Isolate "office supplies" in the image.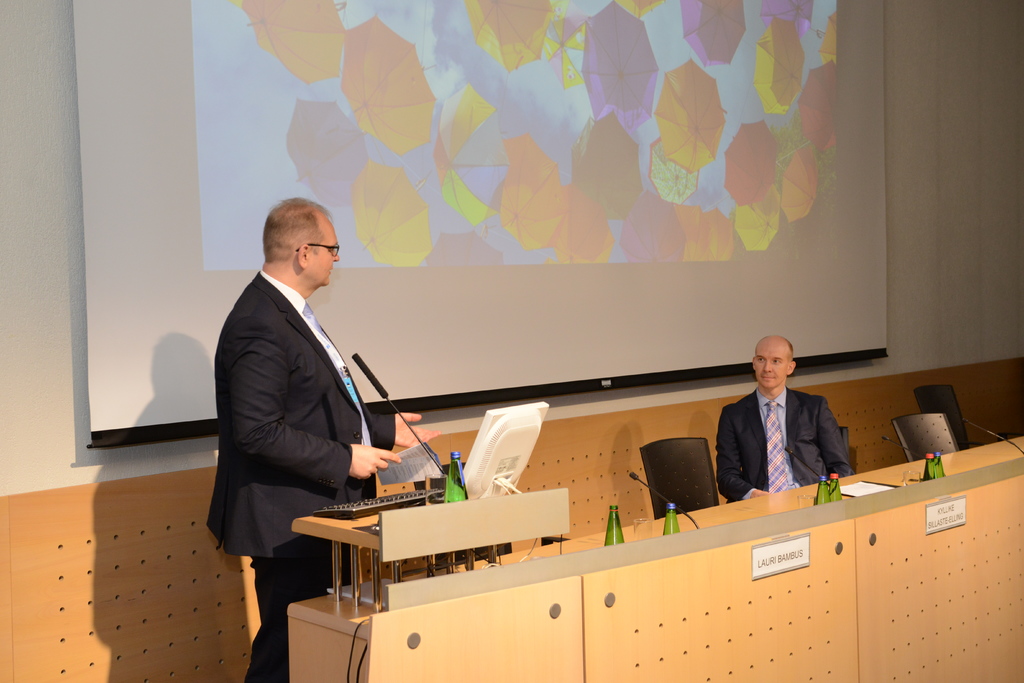
Isolated region: 438, 435, 463, 504.
